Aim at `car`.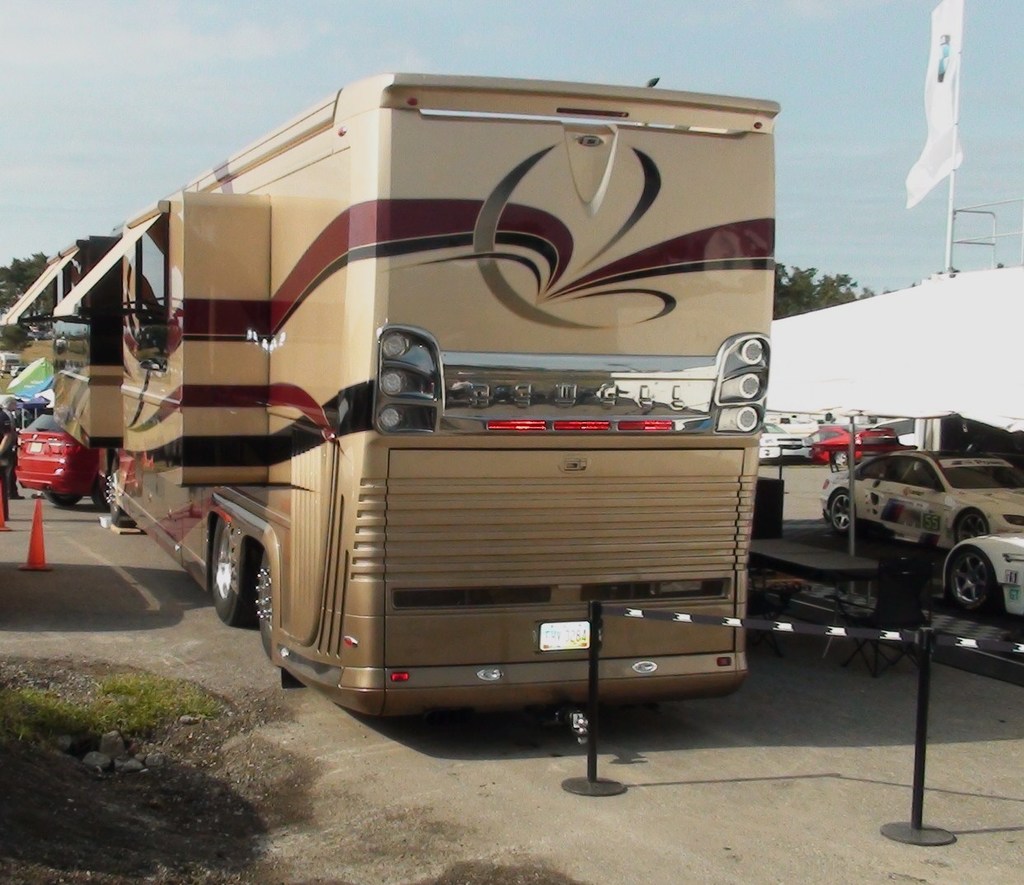
Aimed at select_region(0, 352, 28, 375).
